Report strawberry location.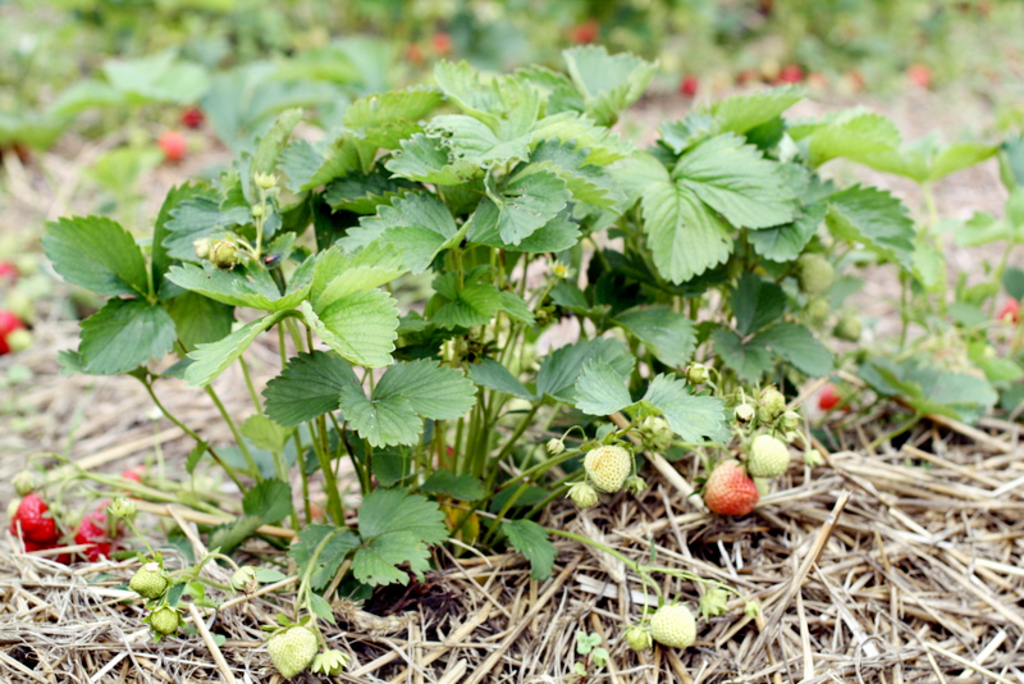
Report: {"x1": 566, "y1": 15, "x2": 596, "y2": 45}.
